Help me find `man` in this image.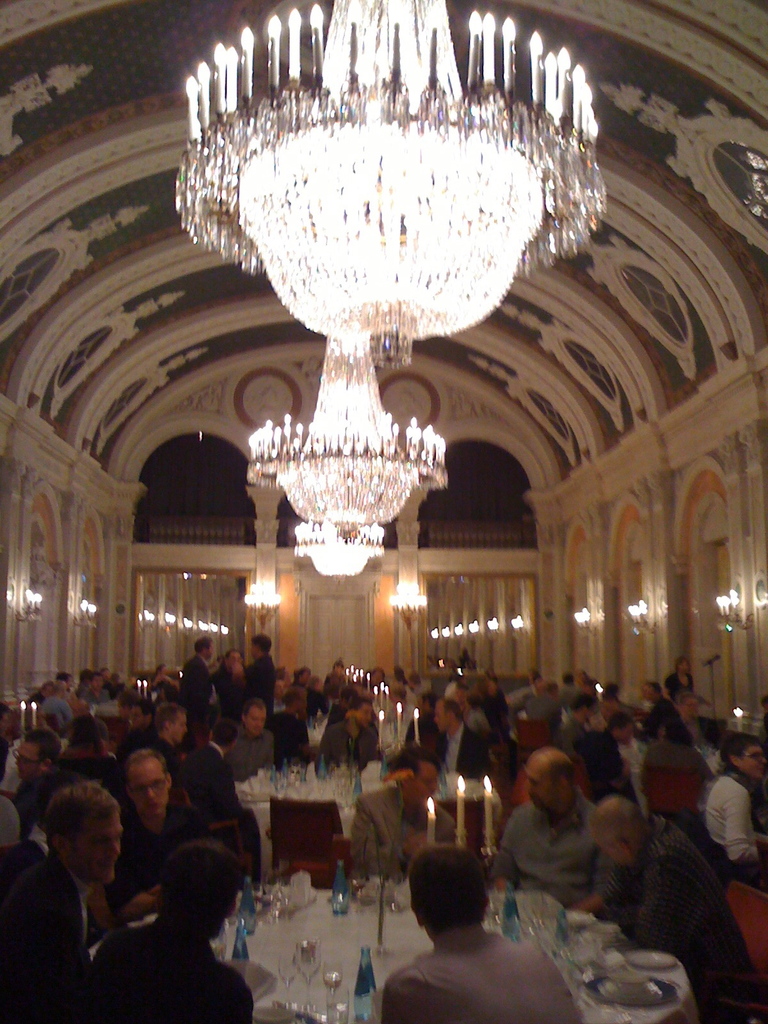
Found it: box=[0, 764, 131, 1023].
